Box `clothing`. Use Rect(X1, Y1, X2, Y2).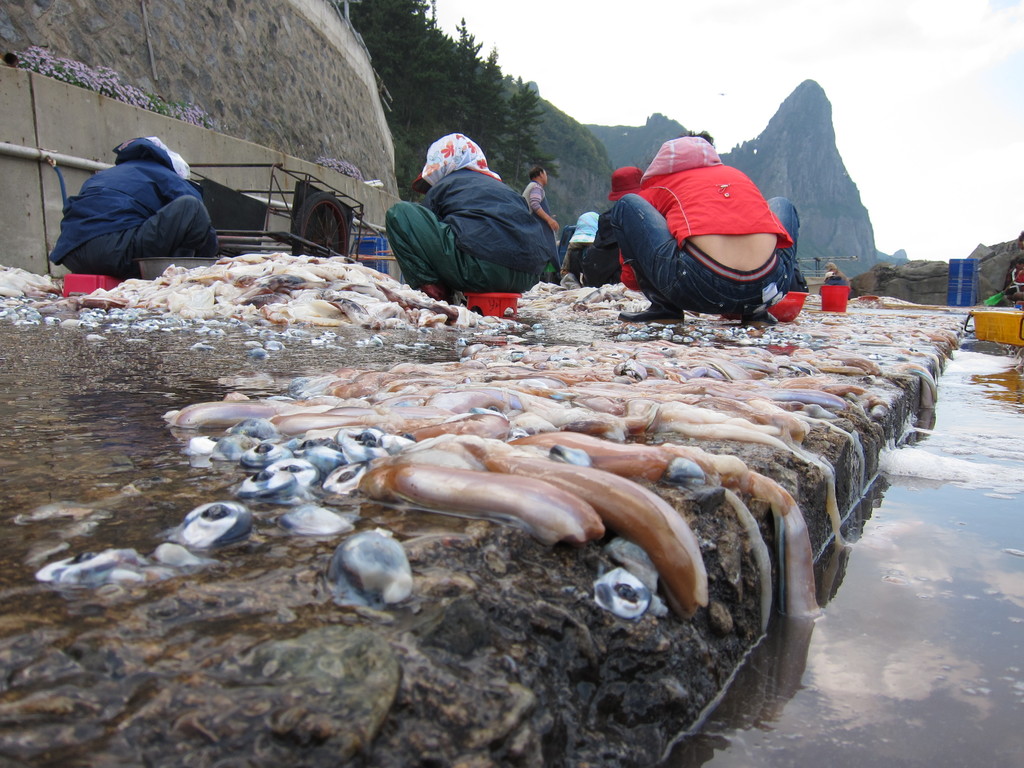
Rect(46, 158, 193, 262).
